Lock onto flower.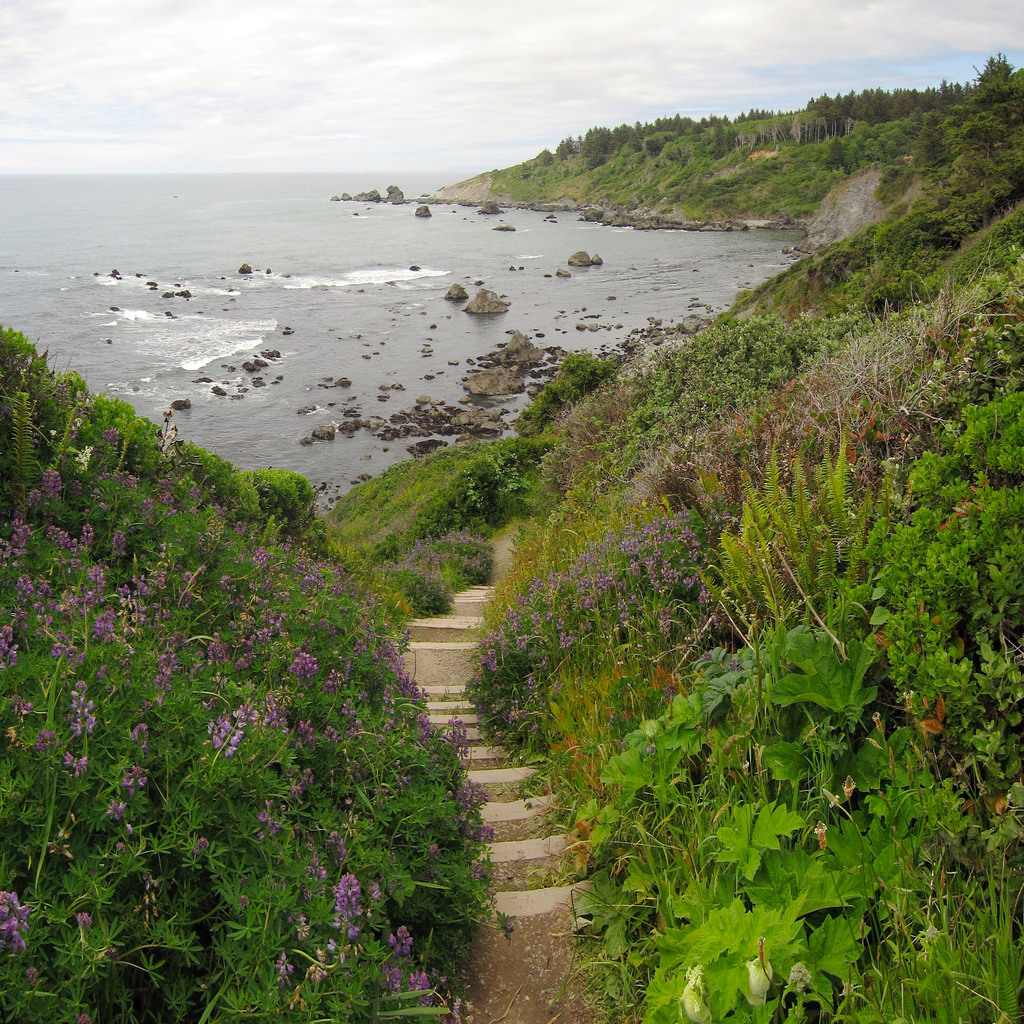
Locked: <bbox>260, 698, 295, 731</bbox>.
